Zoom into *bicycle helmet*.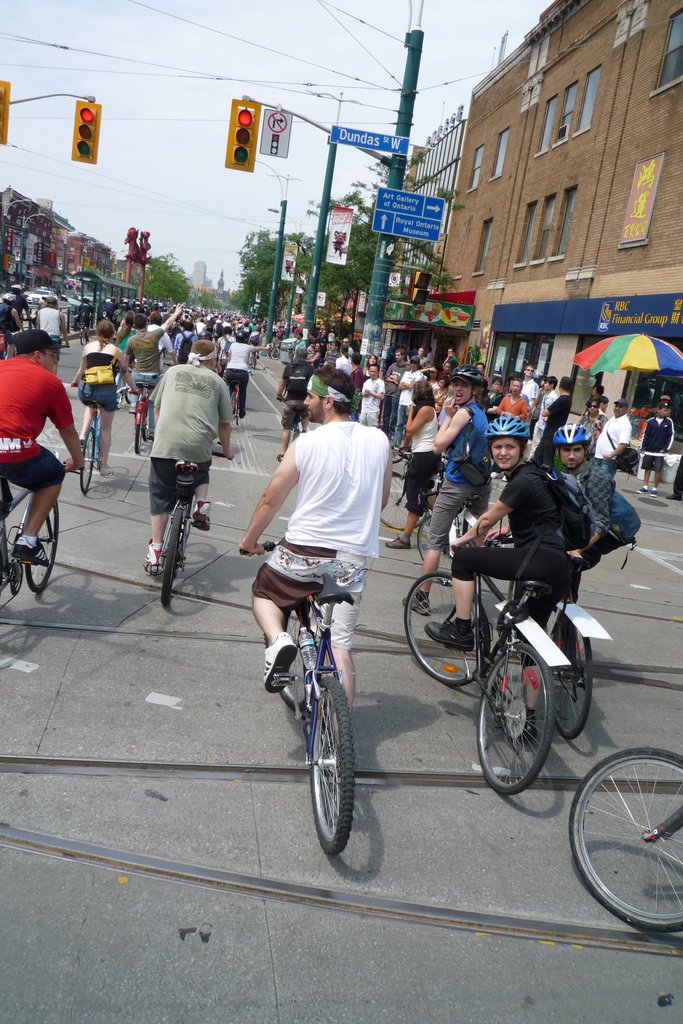
Zoom target: pyautogui.locateOnScreen(488, 416, 528, 433).
